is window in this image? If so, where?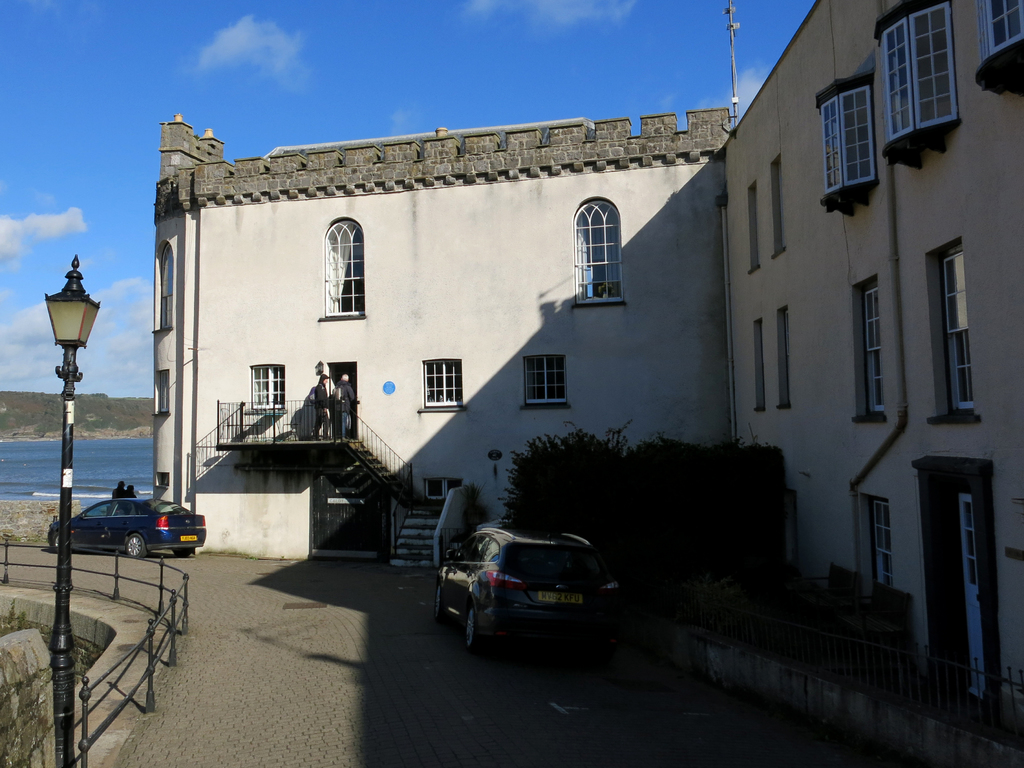
Yes, at locate(250, 362, 289, 410).
